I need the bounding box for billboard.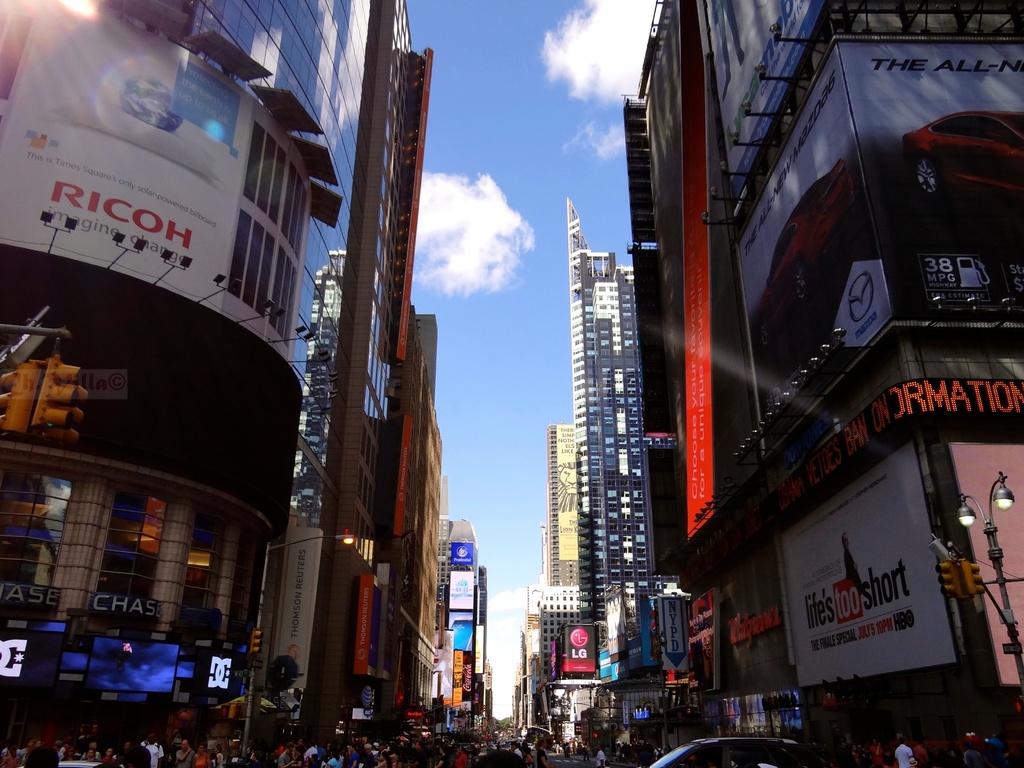
Here it is: box=[685, 584, 721, 693].
